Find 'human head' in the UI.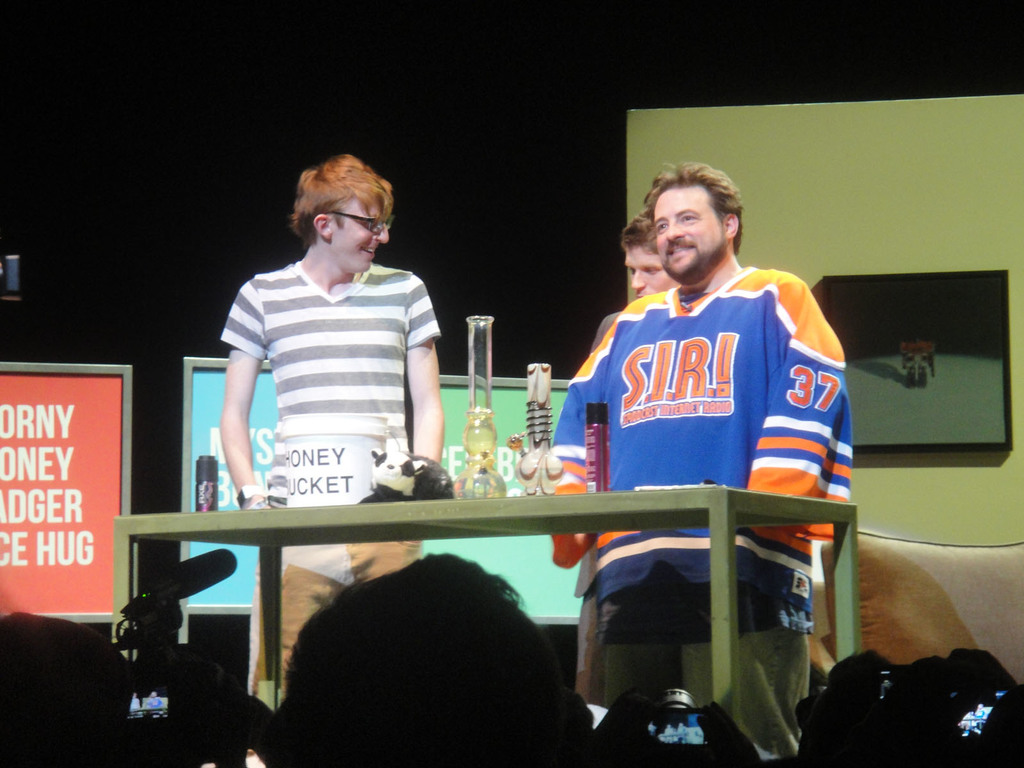
UI element at l=268, t=547, r=578, b=767.
